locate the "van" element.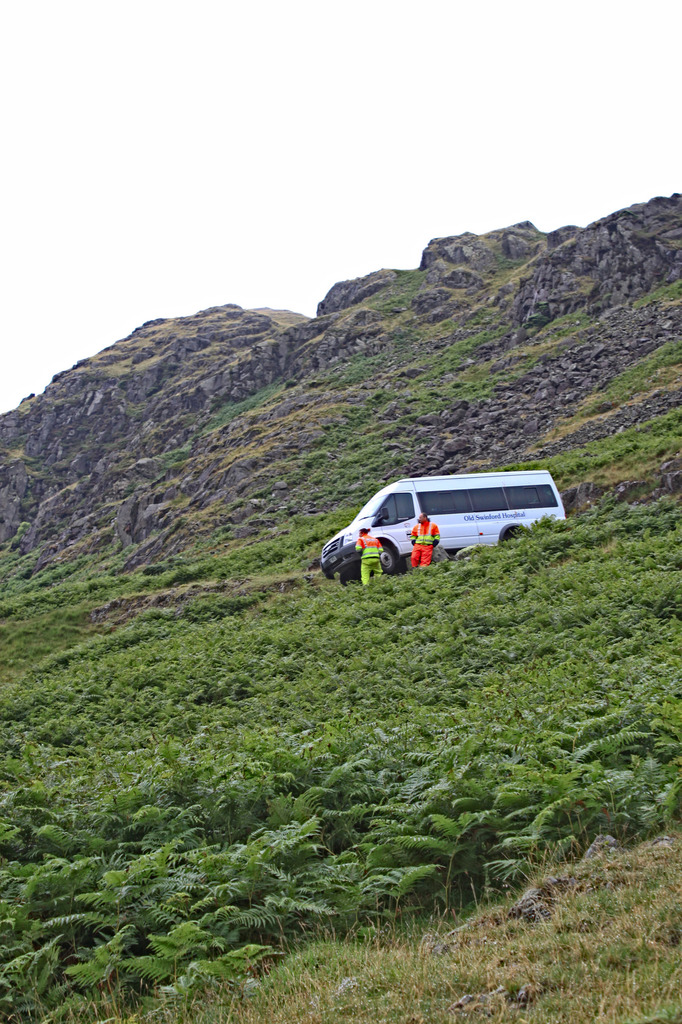
Element bbox: x1=321 y1=469 x2=566 y2=588.
